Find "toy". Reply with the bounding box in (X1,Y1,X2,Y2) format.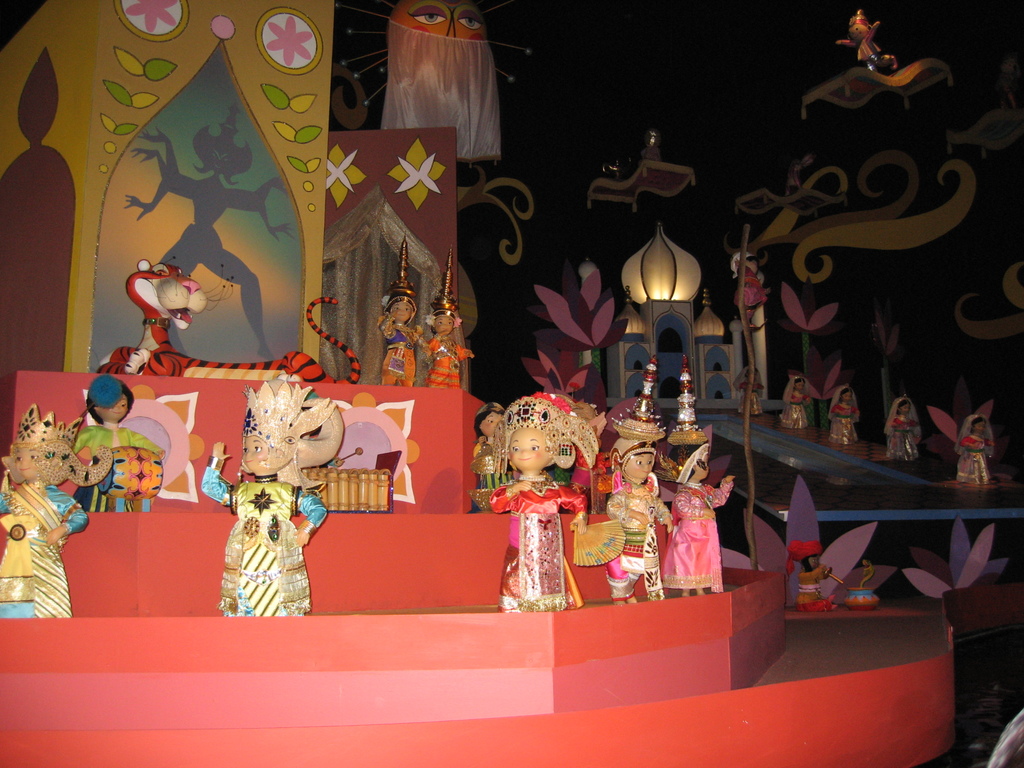
(782,380,812,429).
